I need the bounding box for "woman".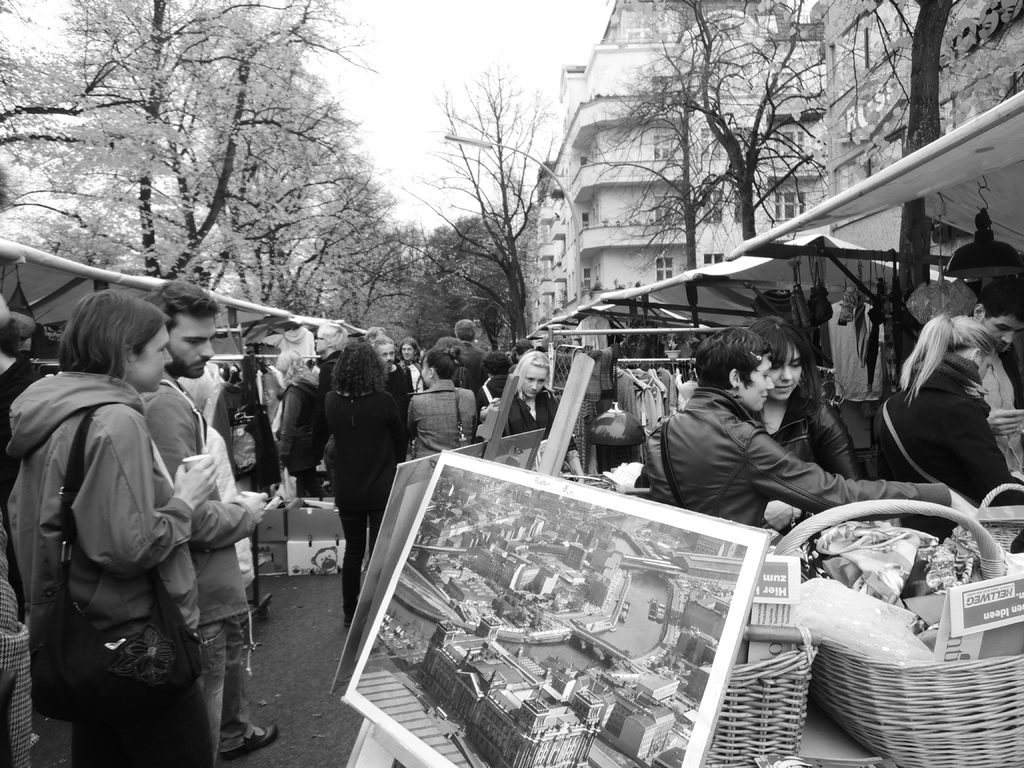
Here it is: 493, 345, 579, 483.
